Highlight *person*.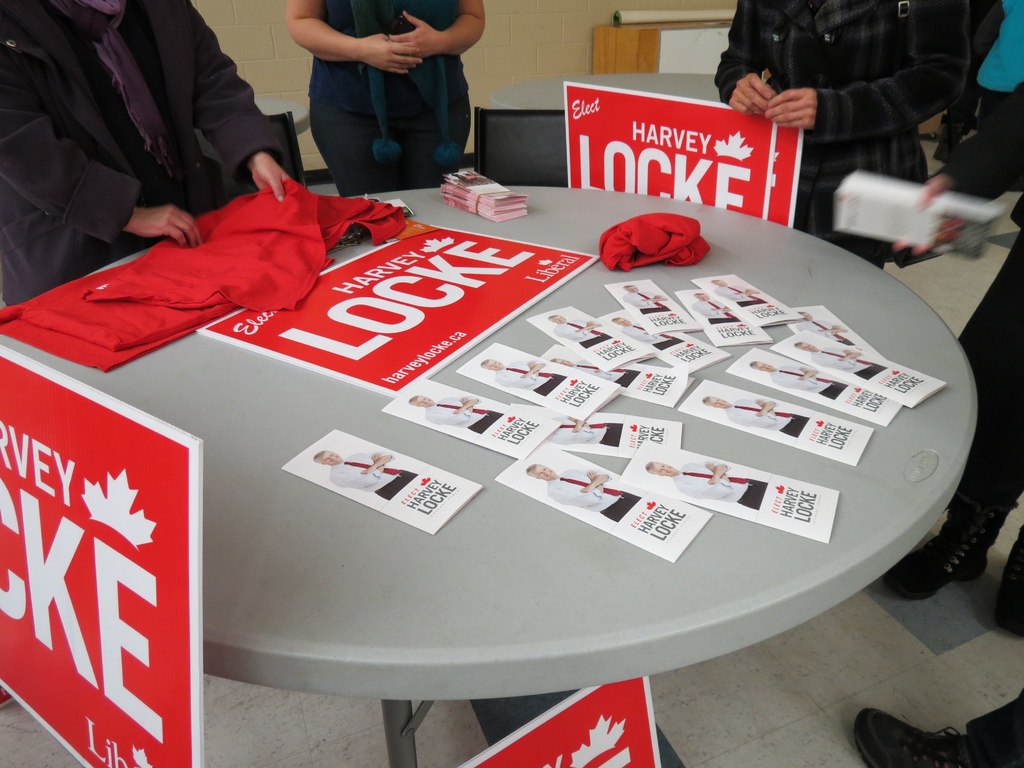
Highlighted region: 798/312/842/342.
